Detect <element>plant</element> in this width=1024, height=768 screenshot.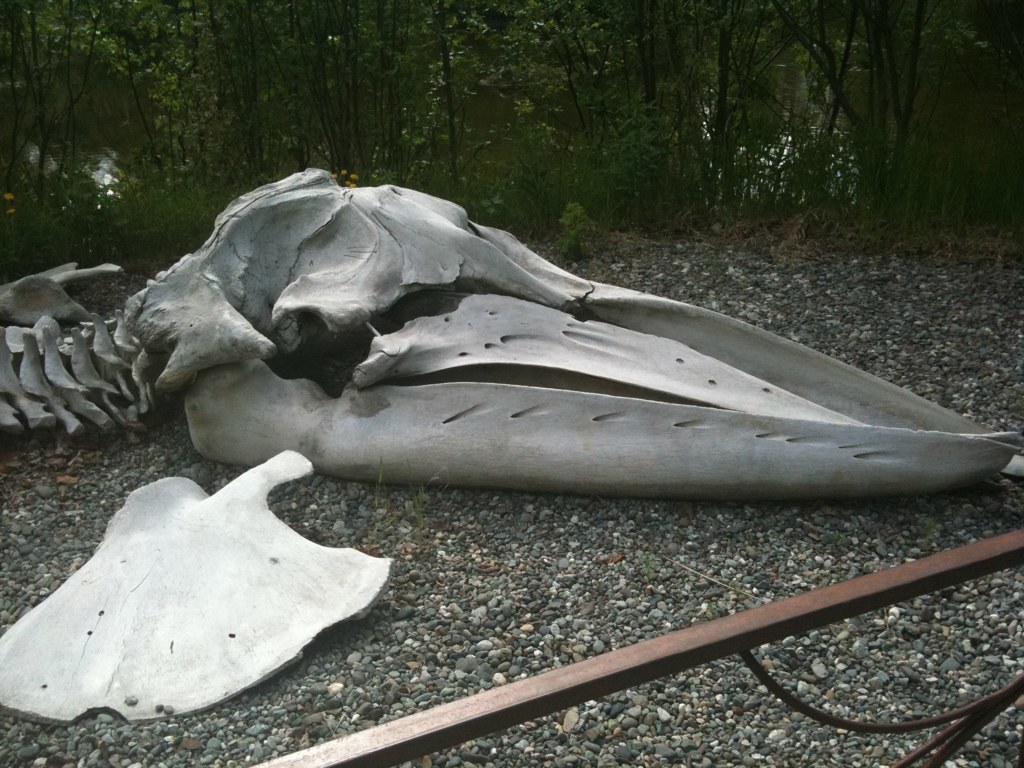
Detection: select_region(553, 193, 595, 261).
